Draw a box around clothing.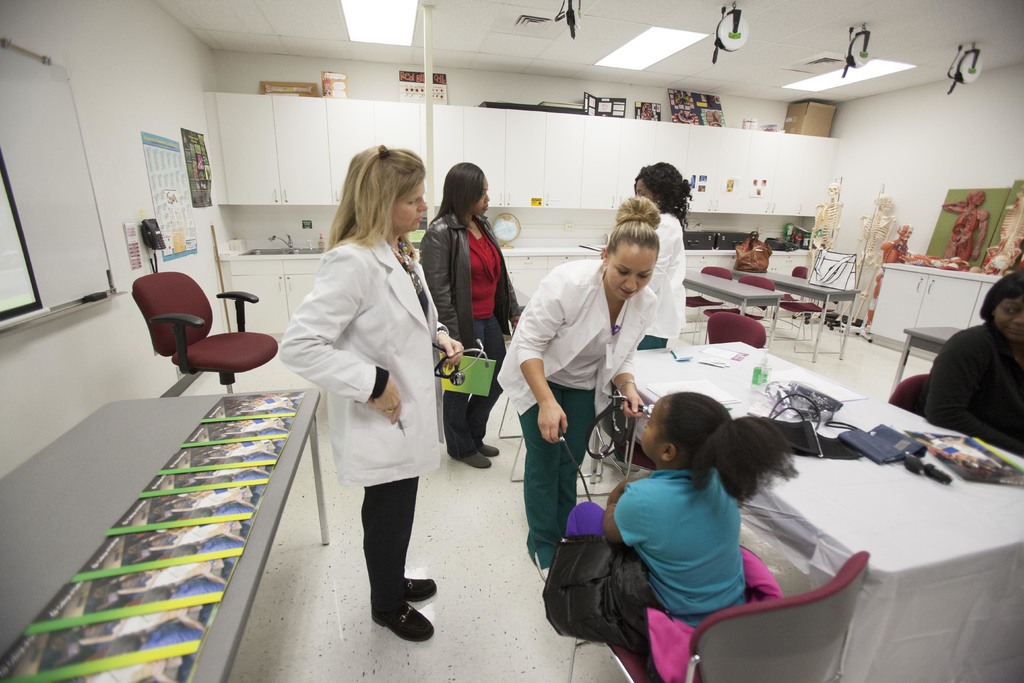
x1=416 y1=213 x2=522 y2=452.
